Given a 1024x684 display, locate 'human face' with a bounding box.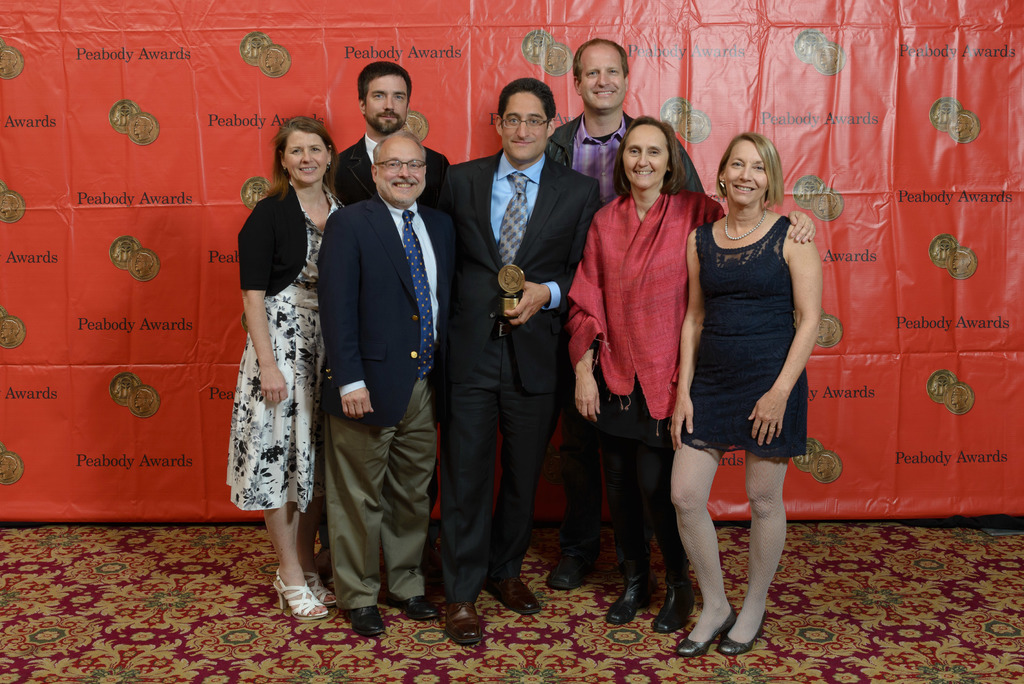
Located: 378:137:426:201.
